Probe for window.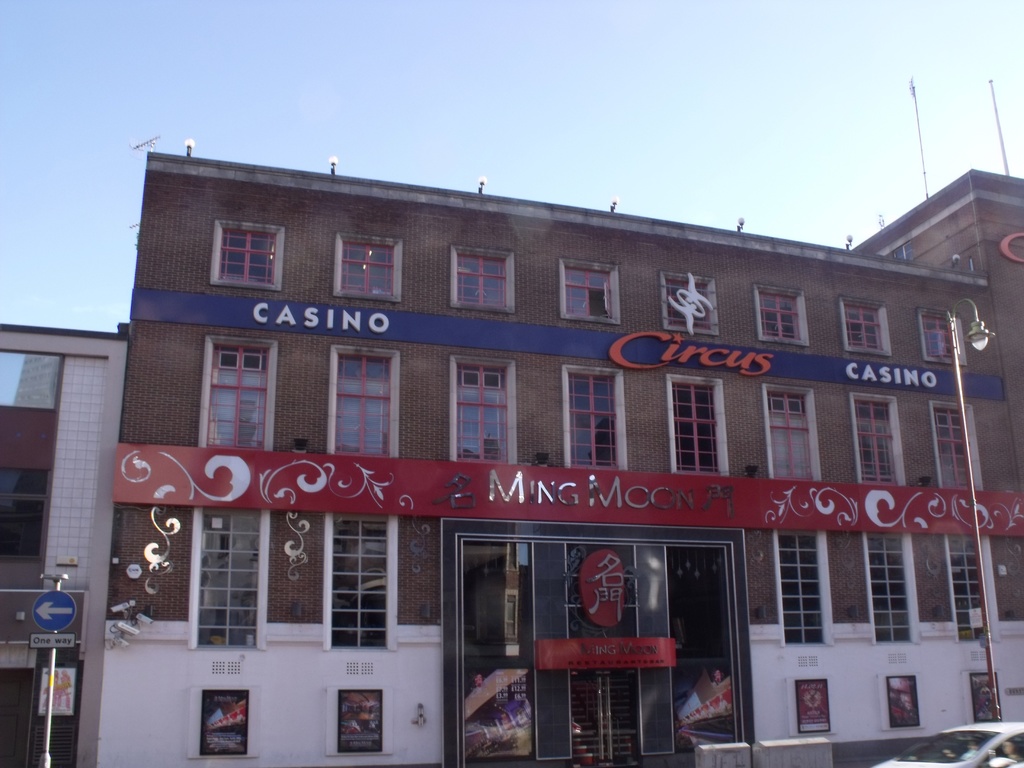
Probe result: 205:337:276:458.
